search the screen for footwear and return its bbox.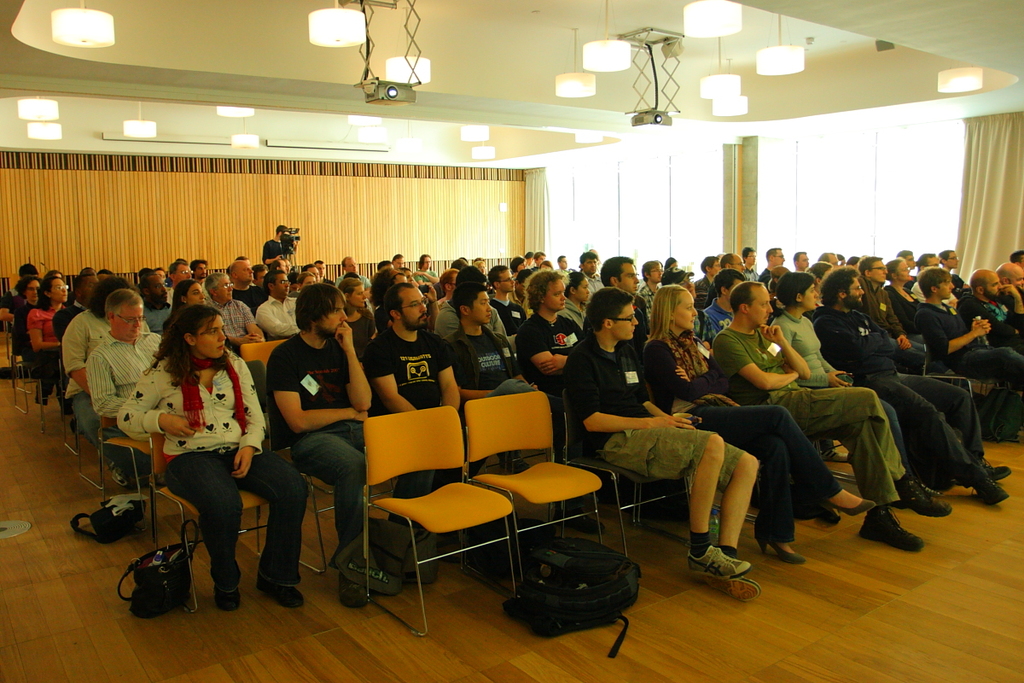
Found: 565/500/608/534.
